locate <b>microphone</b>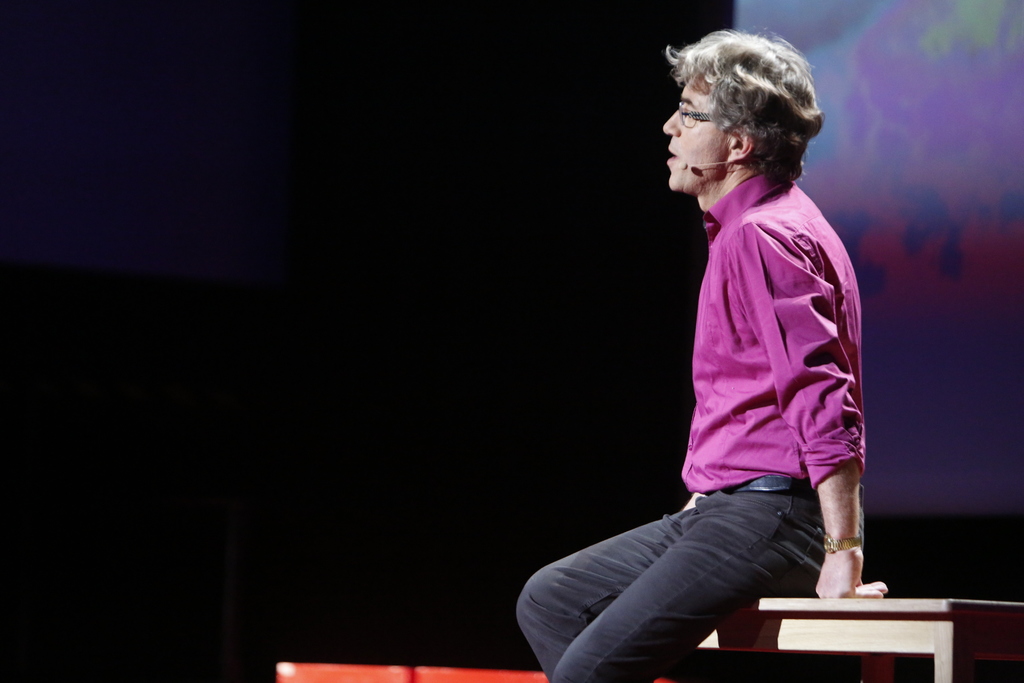
bbox(676, 152, 691, 170)
